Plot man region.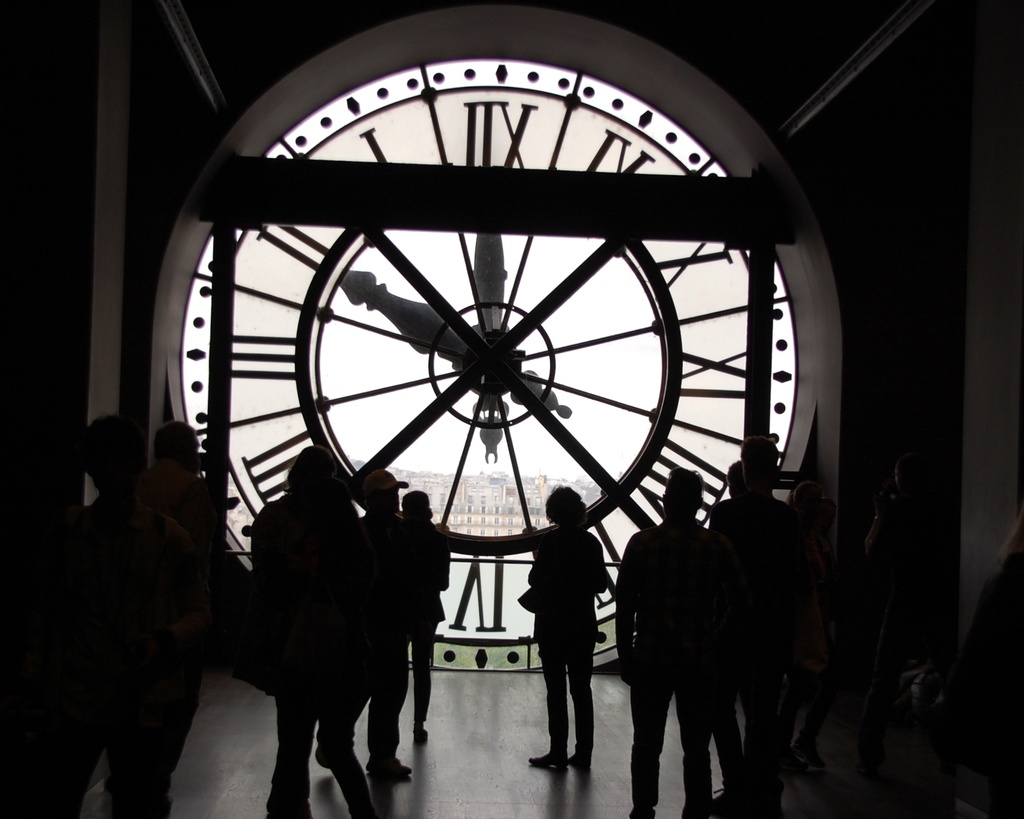
Plotted at <bbox>617, 469, 719, 818</bbox>.
